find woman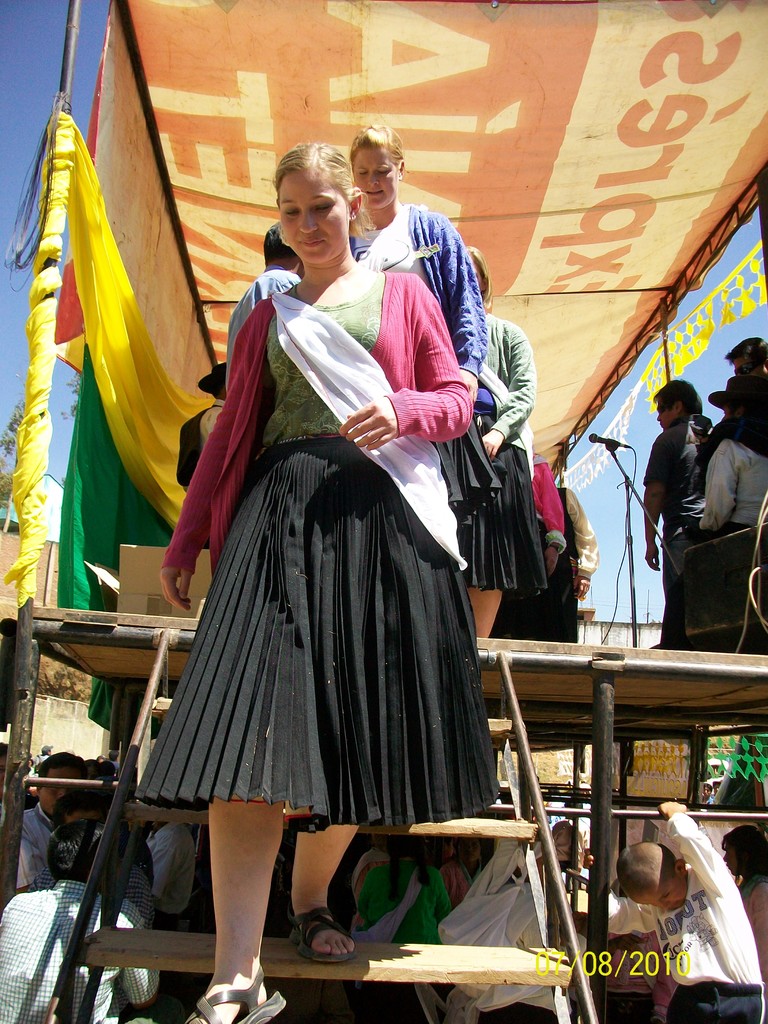
{"left": 357, "top": 826, "right": 445, "bottom": 1023}
